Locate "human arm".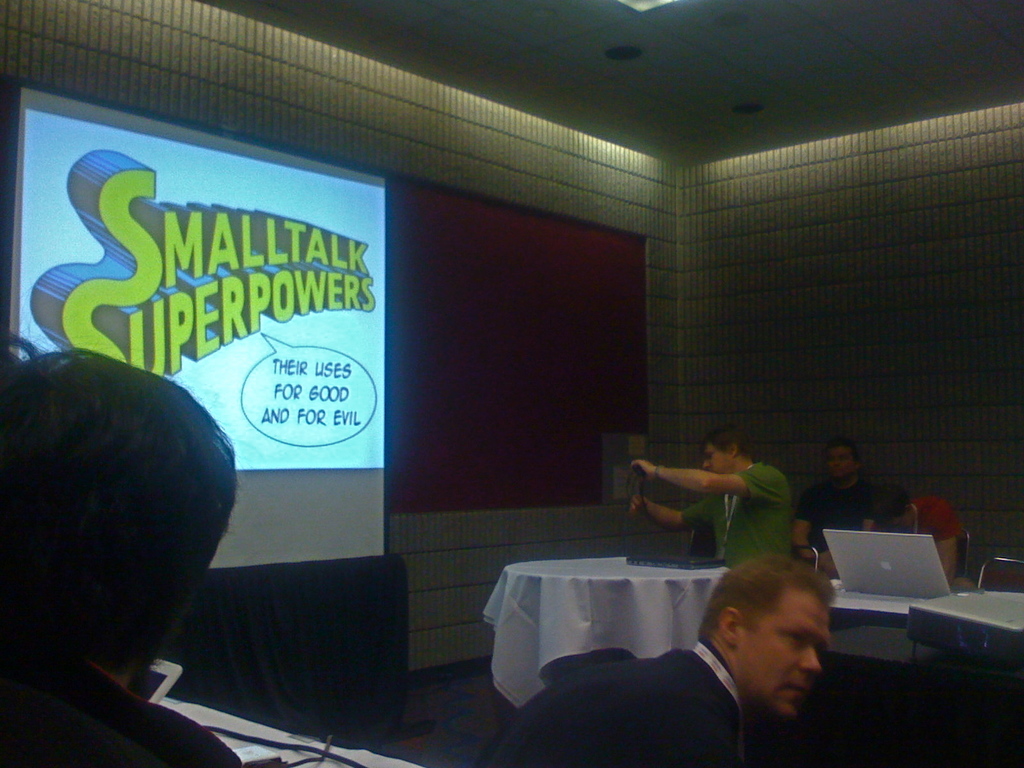
Bounding box: 930, 502, 959, 579.
